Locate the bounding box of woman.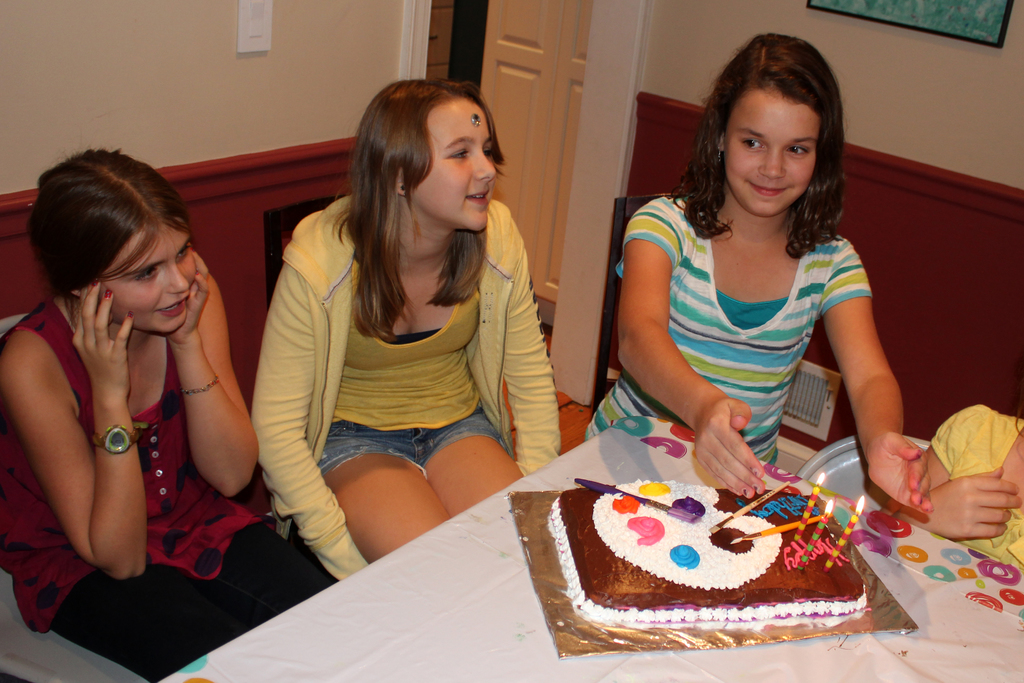
Bounding box: detection(0, 149, 335, 682).
